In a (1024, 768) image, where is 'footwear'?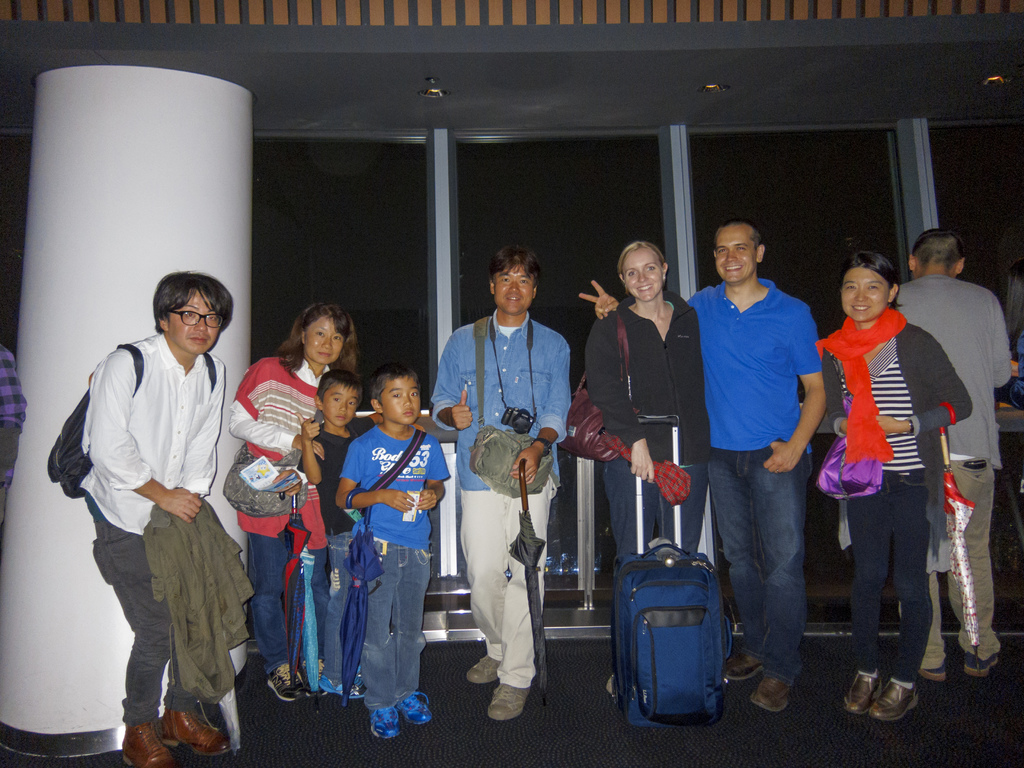
Rect(324, 676, 367, 700).
